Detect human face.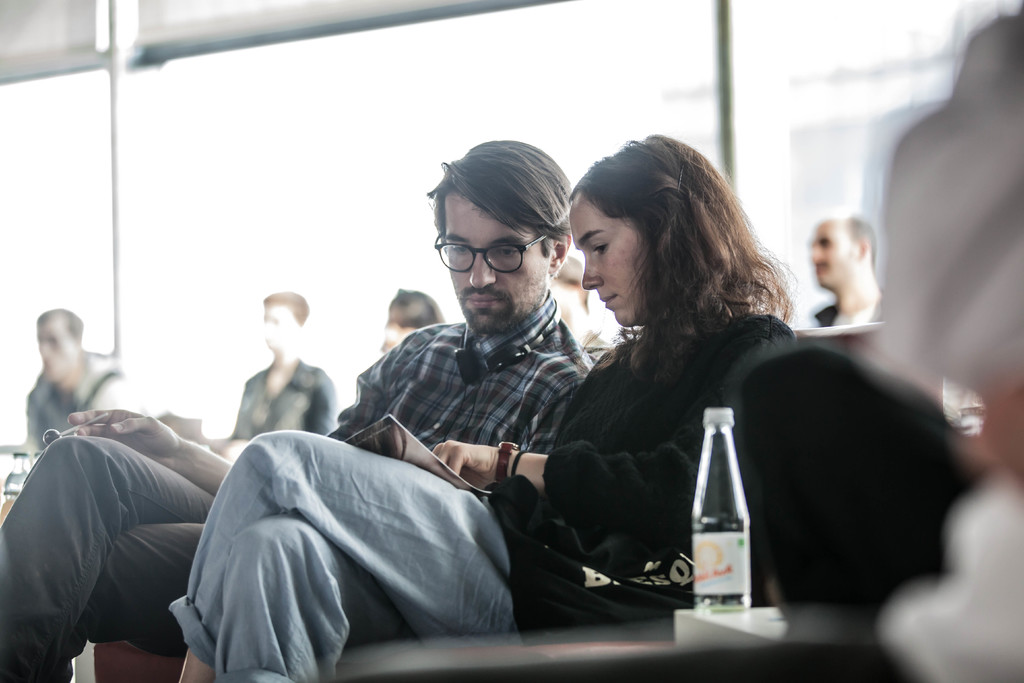
Detected at region(35, 318, 77, 384).
